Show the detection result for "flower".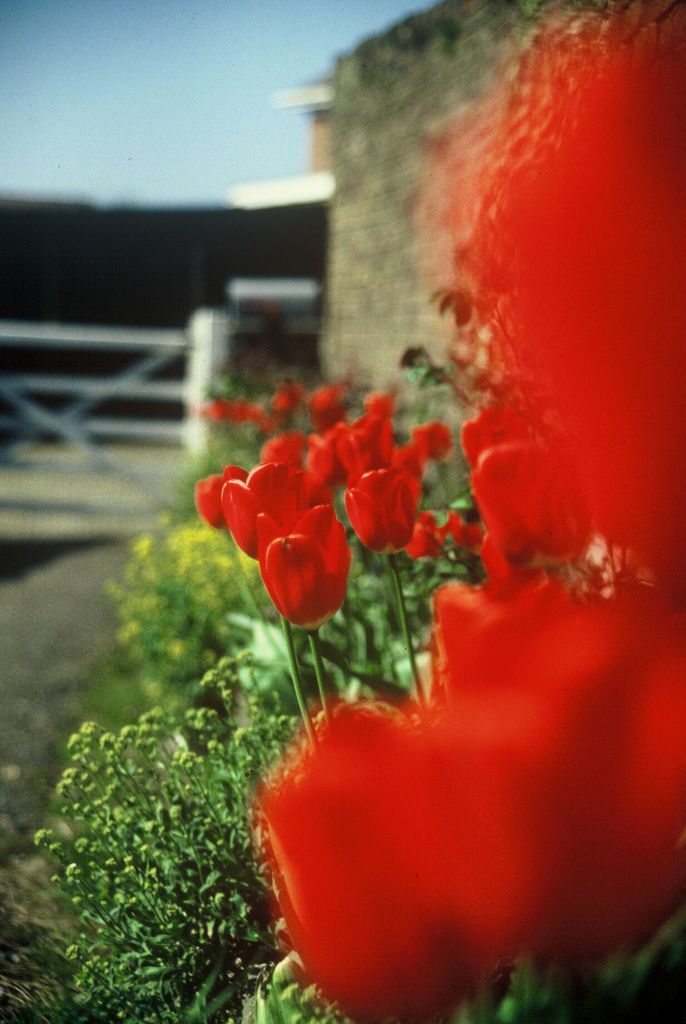
241,497,364,631.
